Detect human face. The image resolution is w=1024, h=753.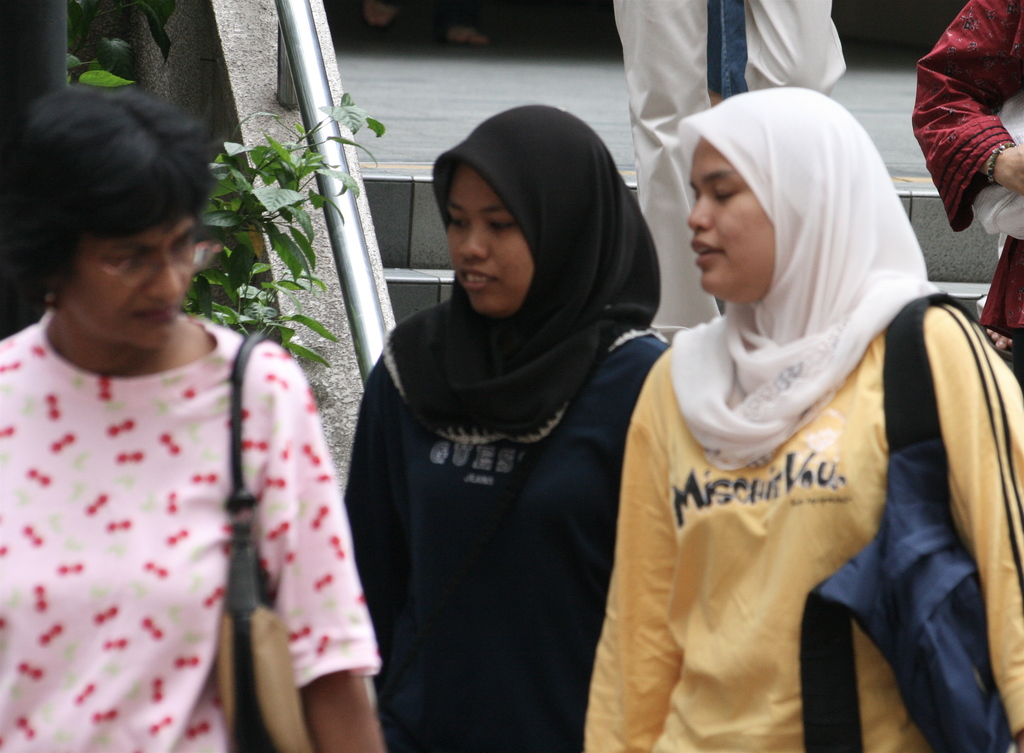
<box>61,216,196,357</box>.
